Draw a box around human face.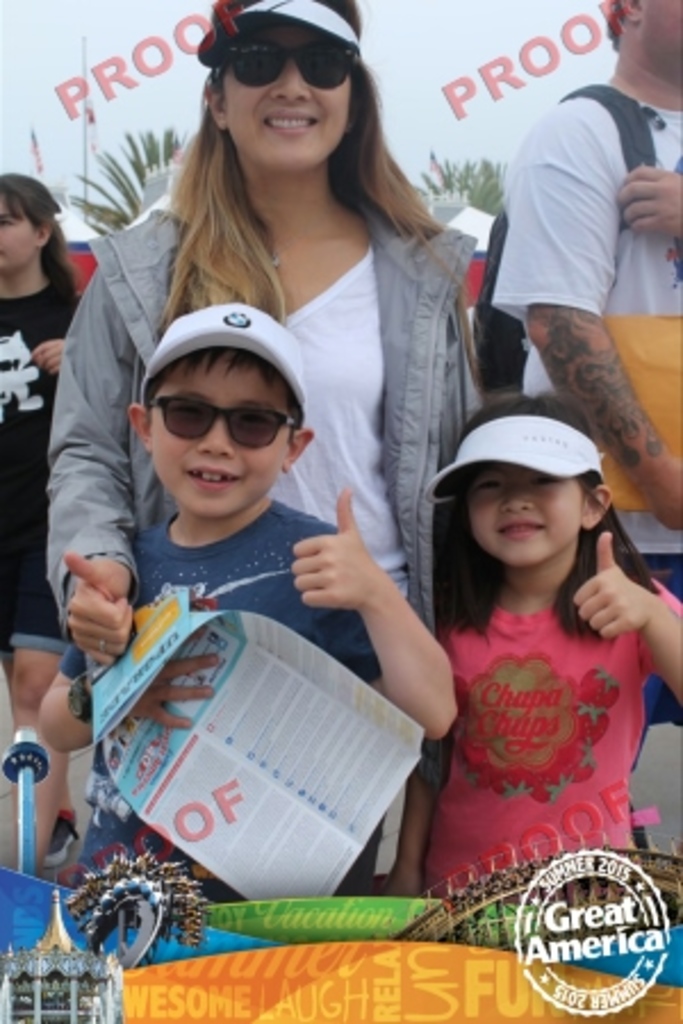
464/460/583/560.
